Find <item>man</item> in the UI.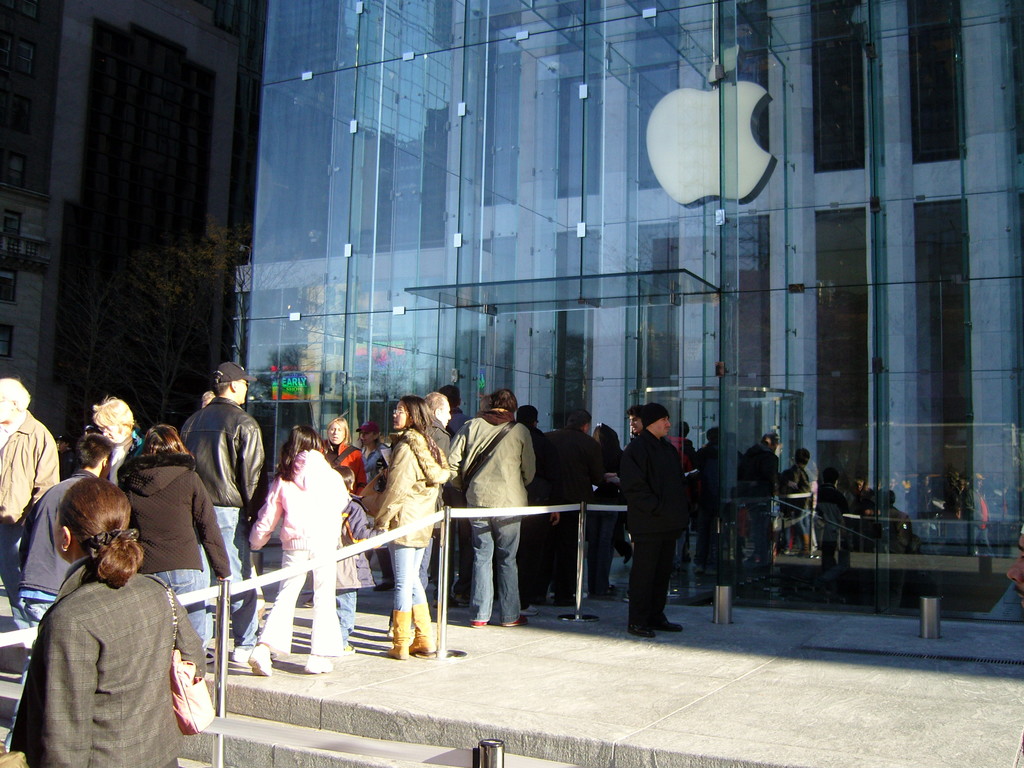
UI element at 733, 431, 778, 577.
